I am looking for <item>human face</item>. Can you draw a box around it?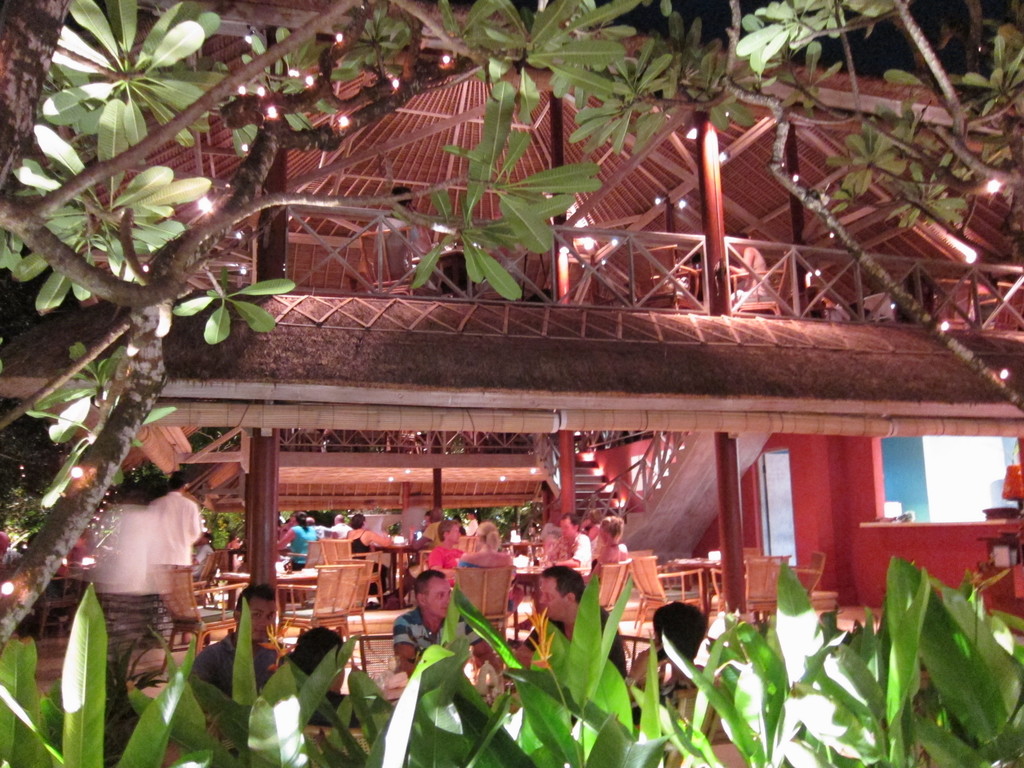
Sure, the bounding box is bbox=[246, 598, 275, 638].
